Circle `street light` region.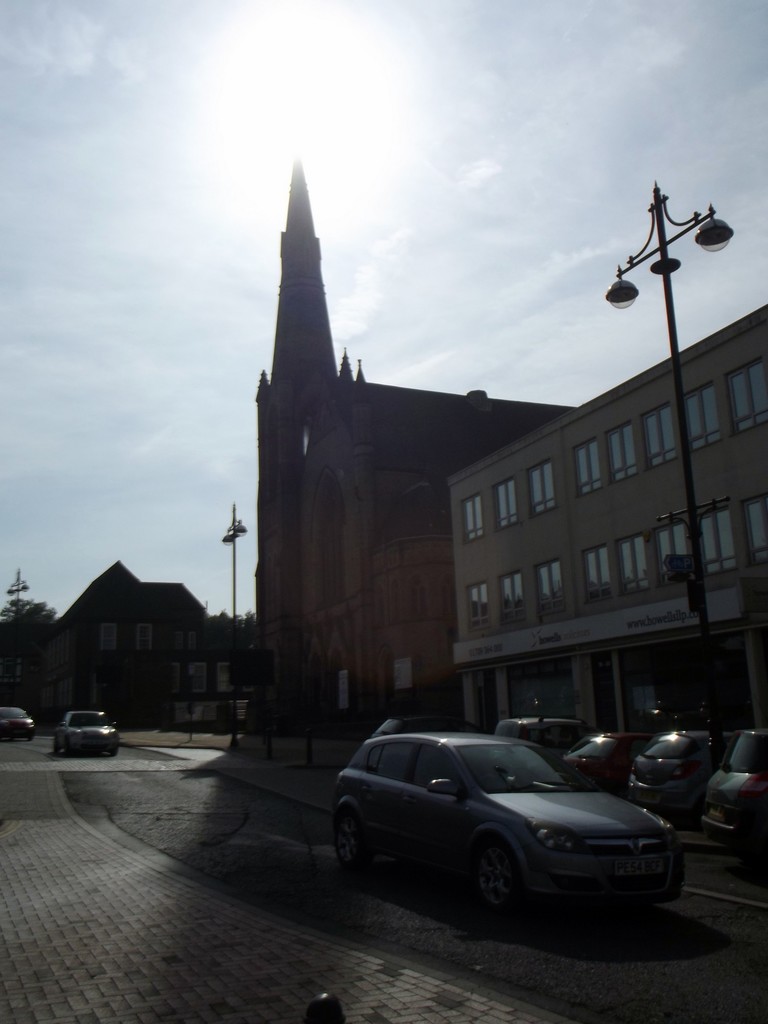
Region: <bbox>214, 497, 250, 753</bbox>.
